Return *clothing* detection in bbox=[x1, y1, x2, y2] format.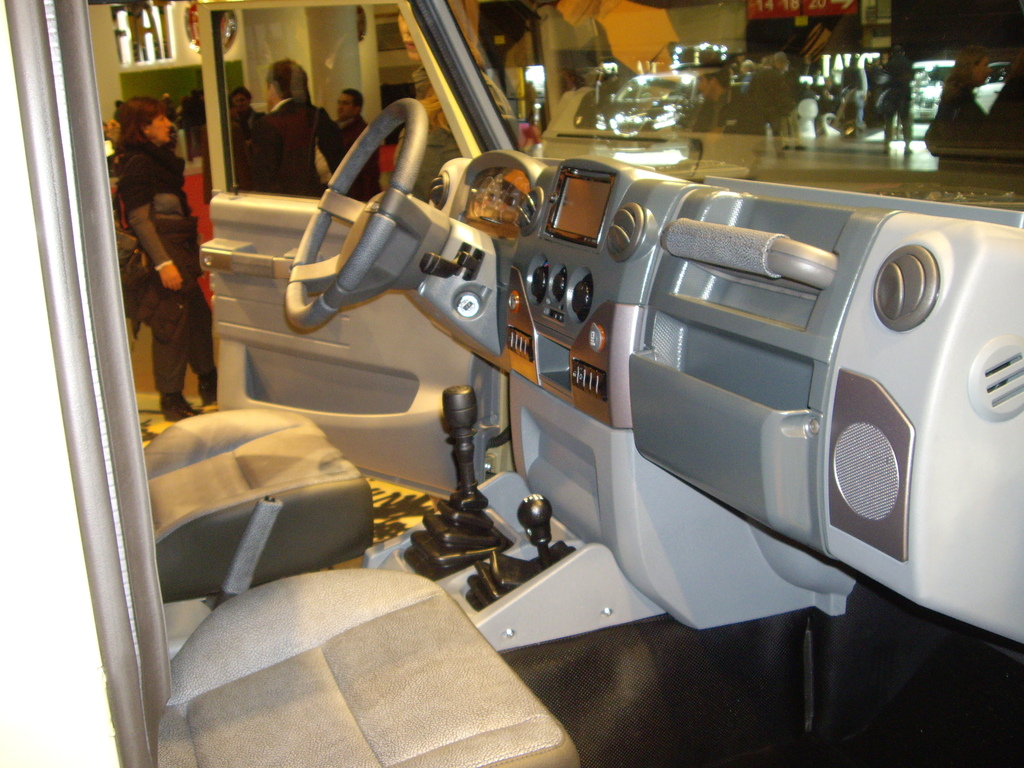
bbox=[238, 104, 268, 147].
